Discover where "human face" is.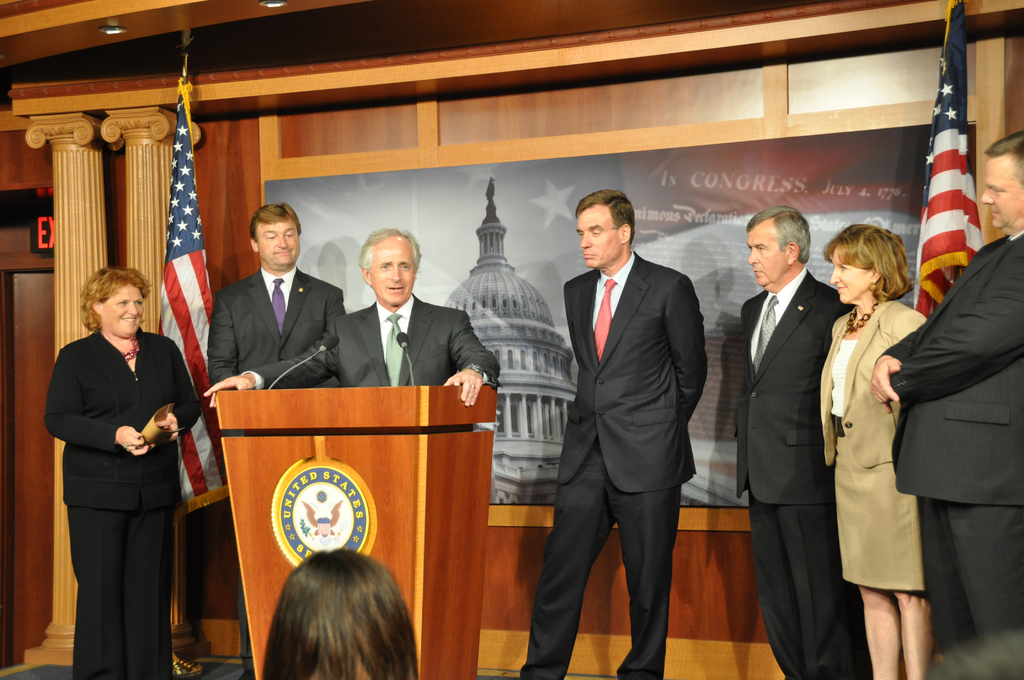
Discovered at <bbox>829, 254, 870, 302</bbox>.
